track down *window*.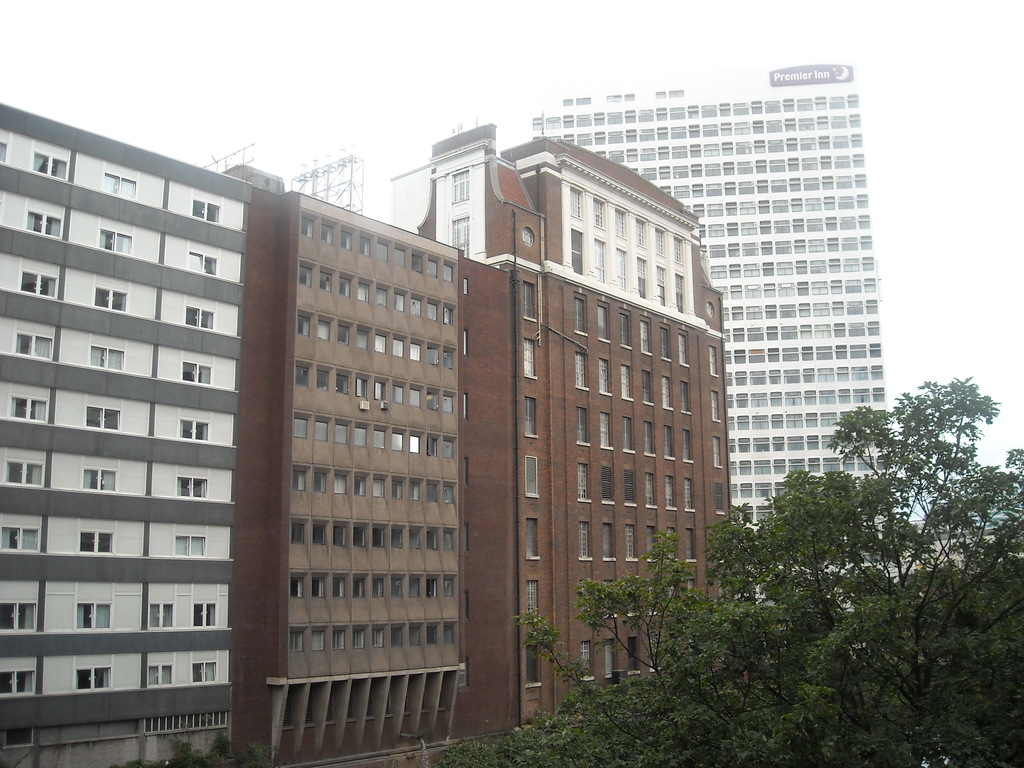
Tracked to [left=726, top=396, right=735, bottom=407].
